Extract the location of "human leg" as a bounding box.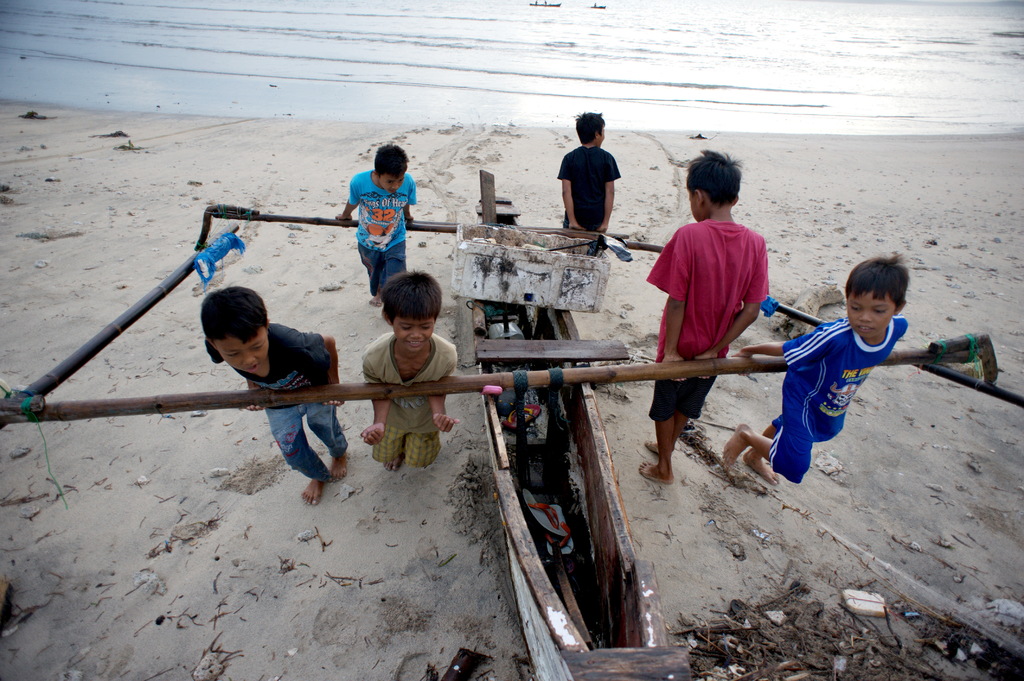
detection(267, 412, 332, 505).
